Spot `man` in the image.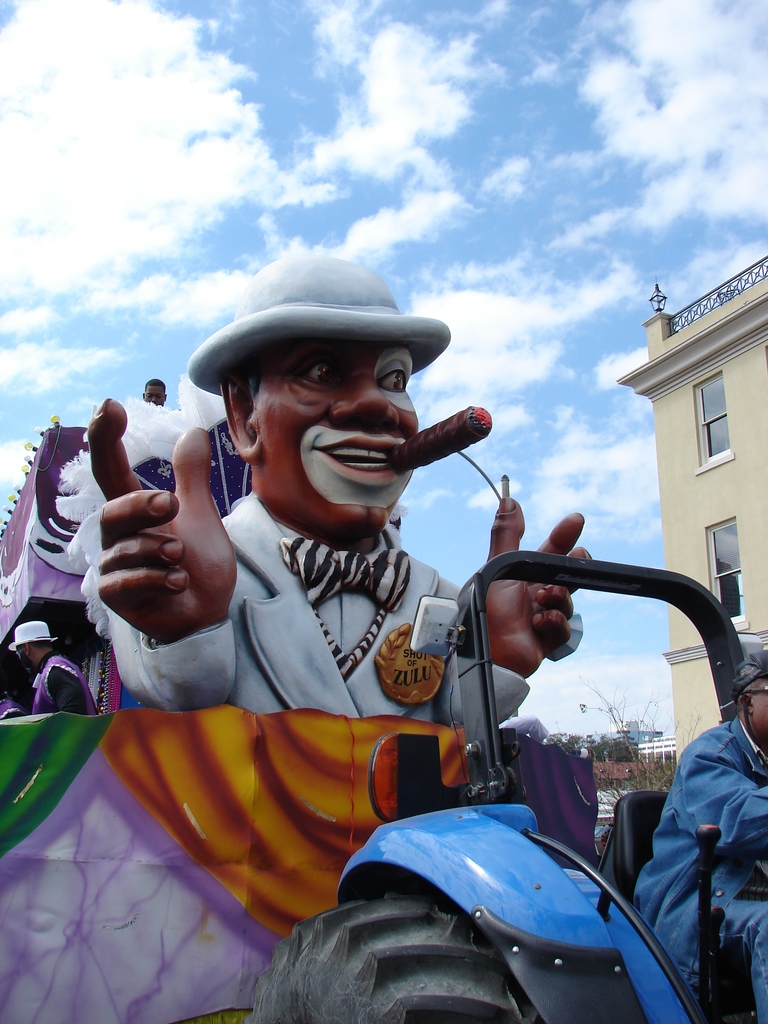
`man` found at <bbox>627, 648, 764, 1020</bbox>.
